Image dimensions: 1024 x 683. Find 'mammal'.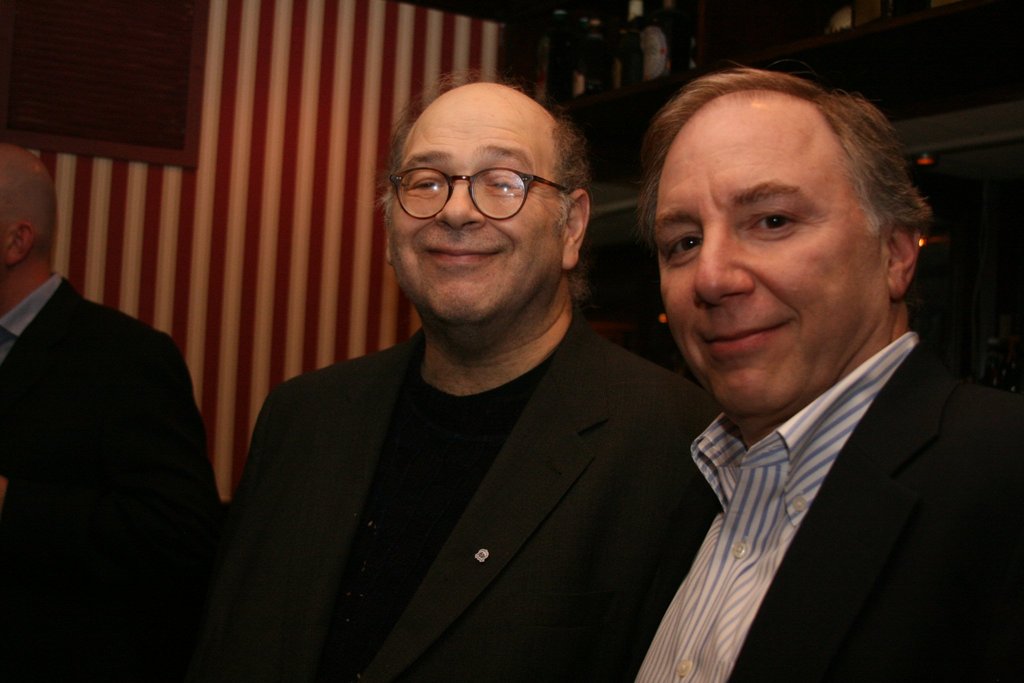
rect(515, 54, 984, 682).
